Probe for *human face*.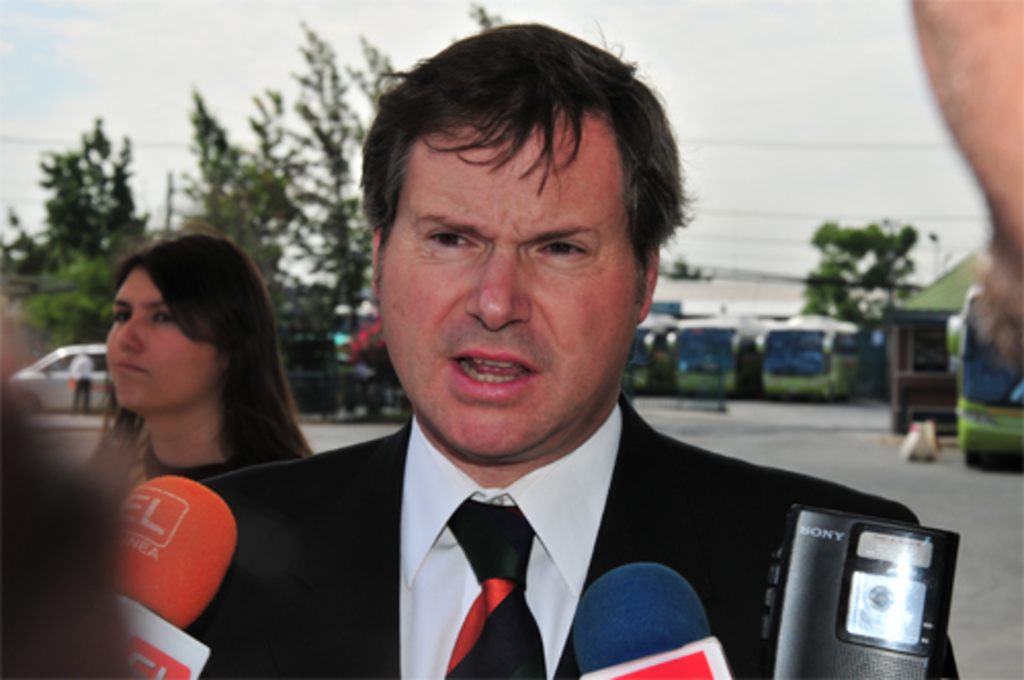
Probe result: {"left": 375, "top": 135, "right": 641, "bottom": 453}.
